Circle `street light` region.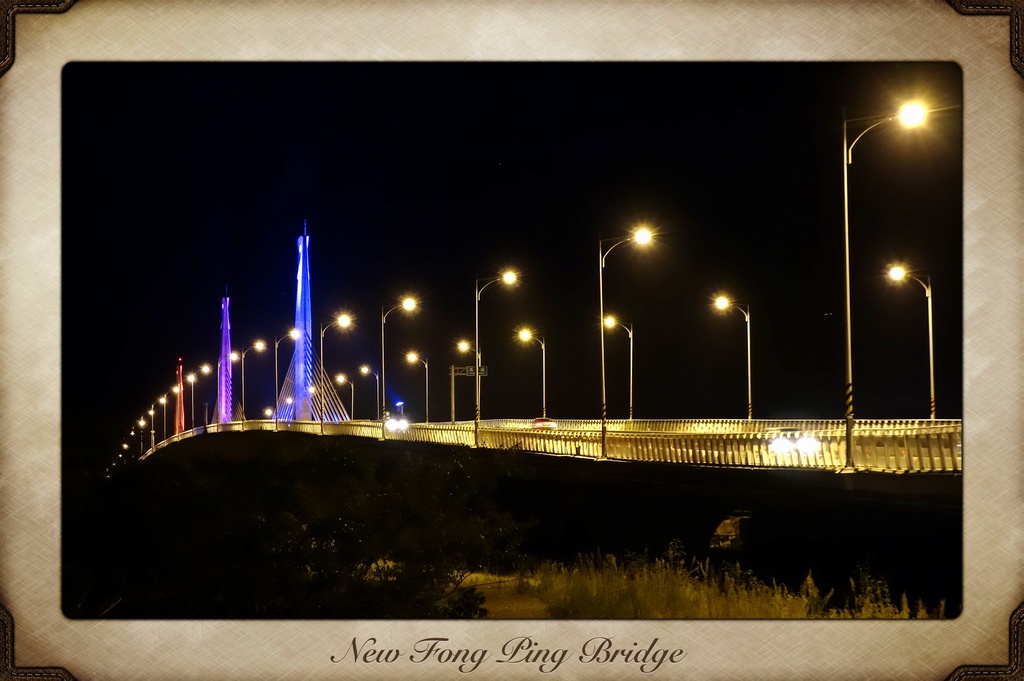
Region: bbox(402, 351, 431, 424).
